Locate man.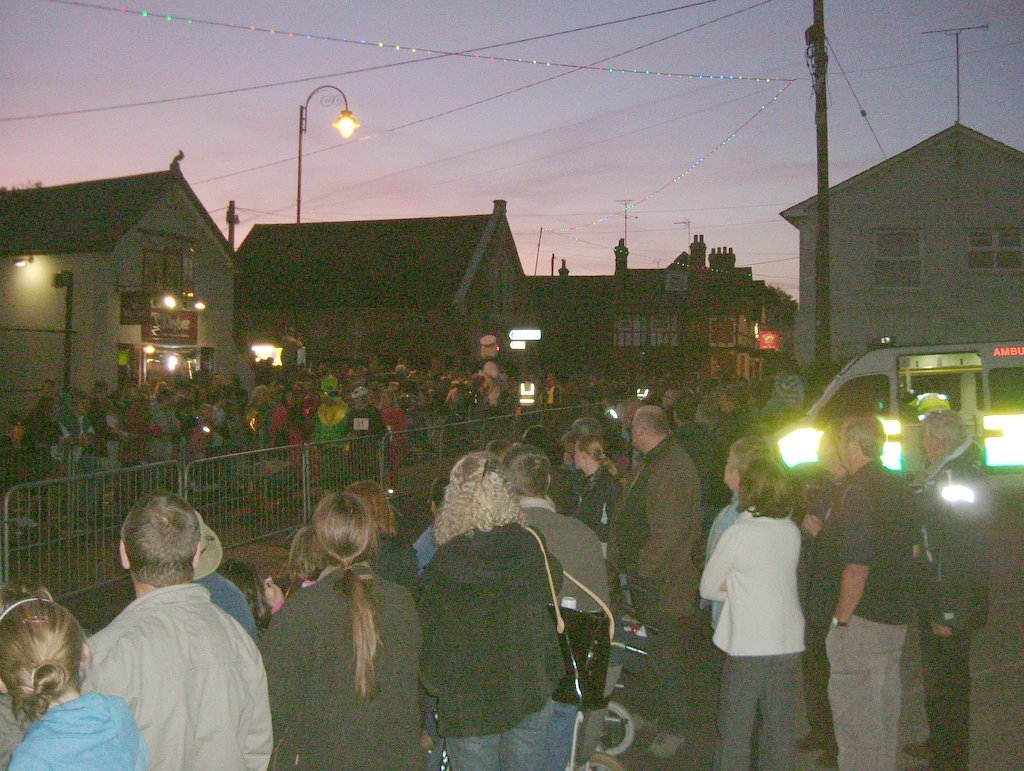
Bounding box: bbox(63, 390, 94, 469).
